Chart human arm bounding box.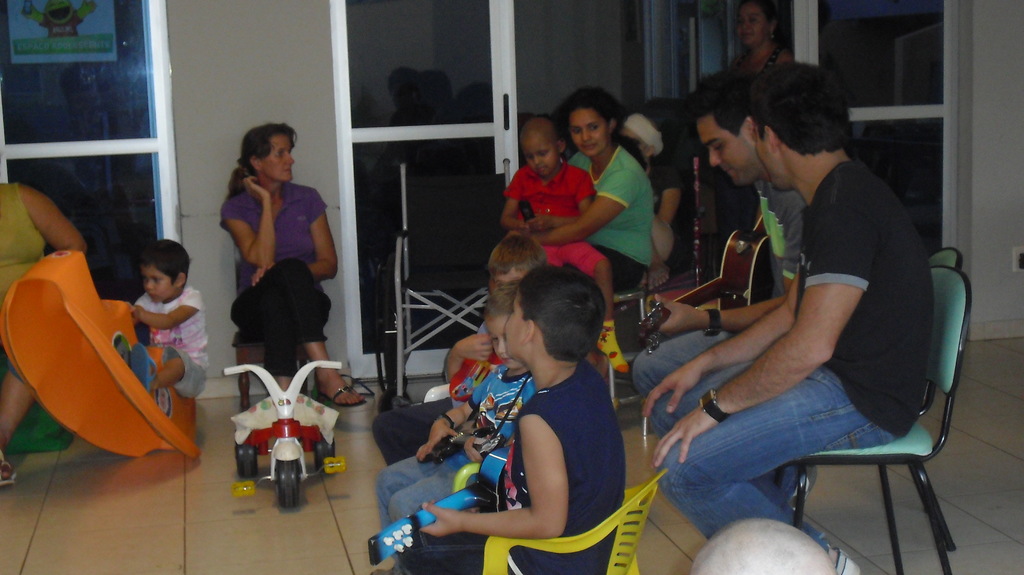
Charted: <region>218, 166, 273, 270</region>.
